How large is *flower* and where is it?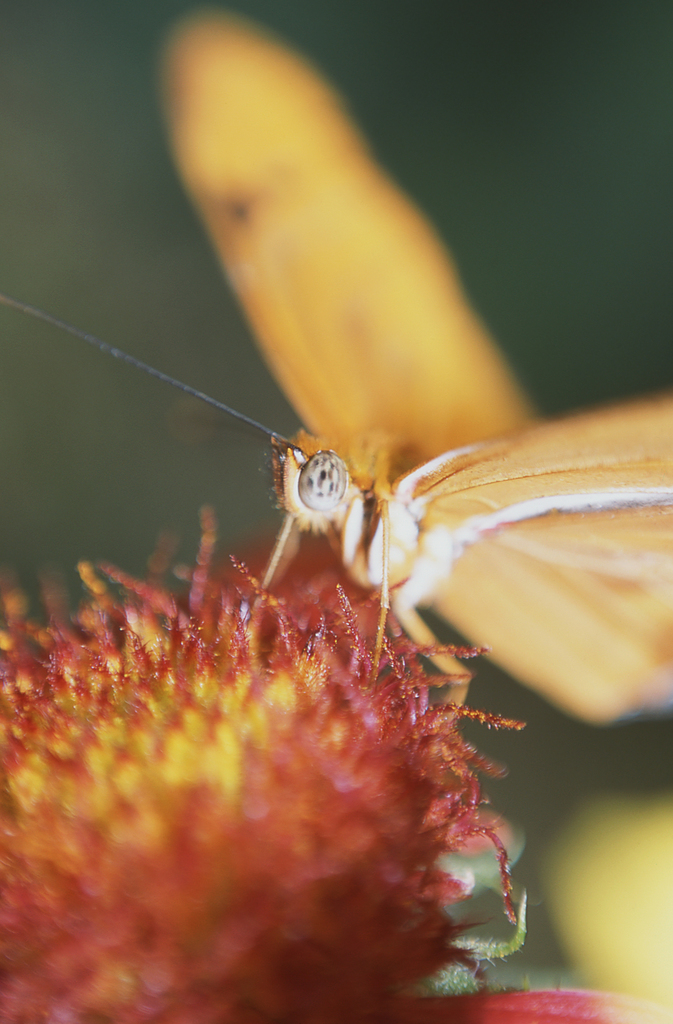
Bounding box: <box>13,500,566,988</box>.
